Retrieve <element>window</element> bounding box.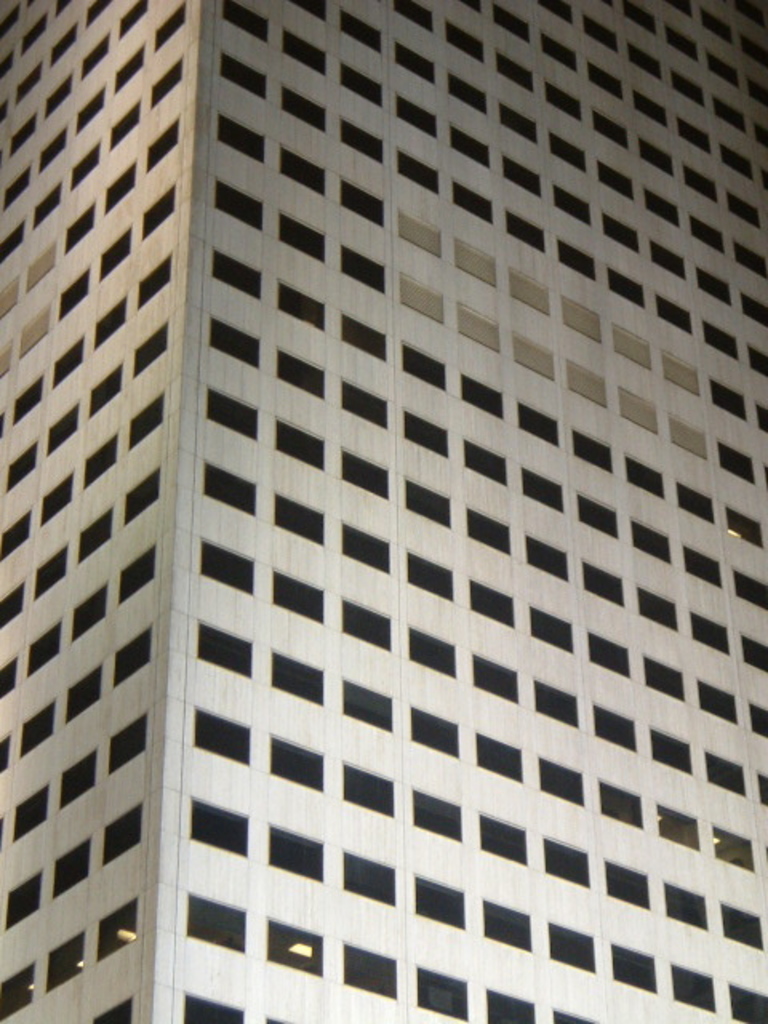
Bounding box: l=645, t=651, r=685, b=701.
